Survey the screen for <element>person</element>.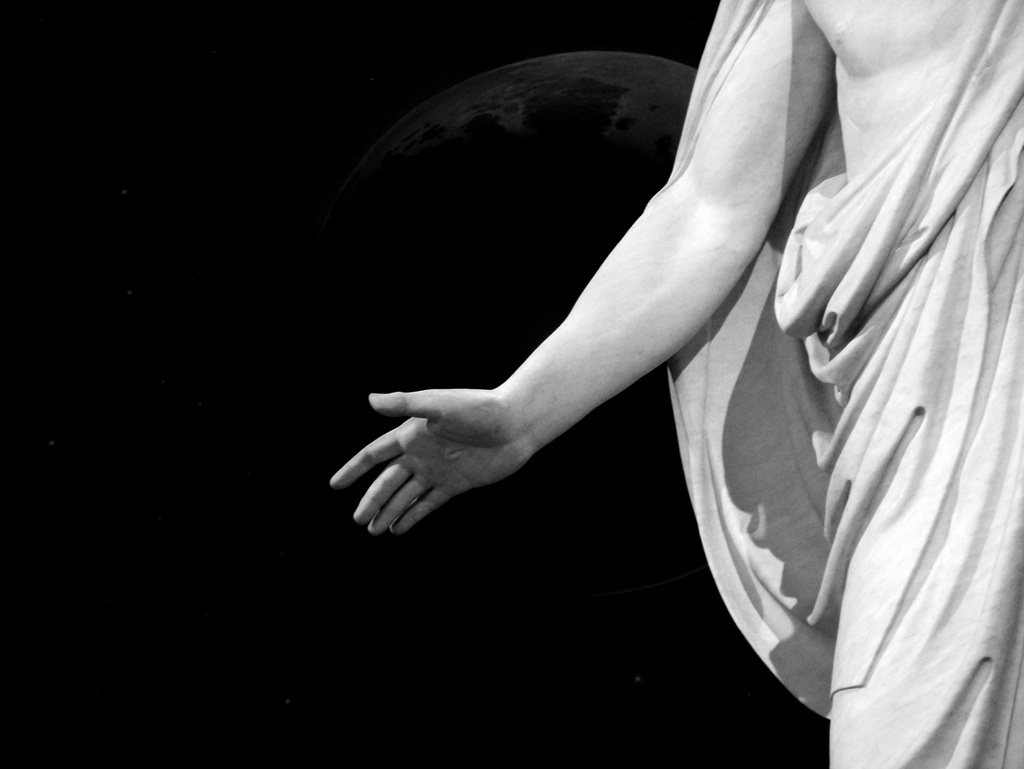
Survey found: BBox(326, 0, 1023, 768).
